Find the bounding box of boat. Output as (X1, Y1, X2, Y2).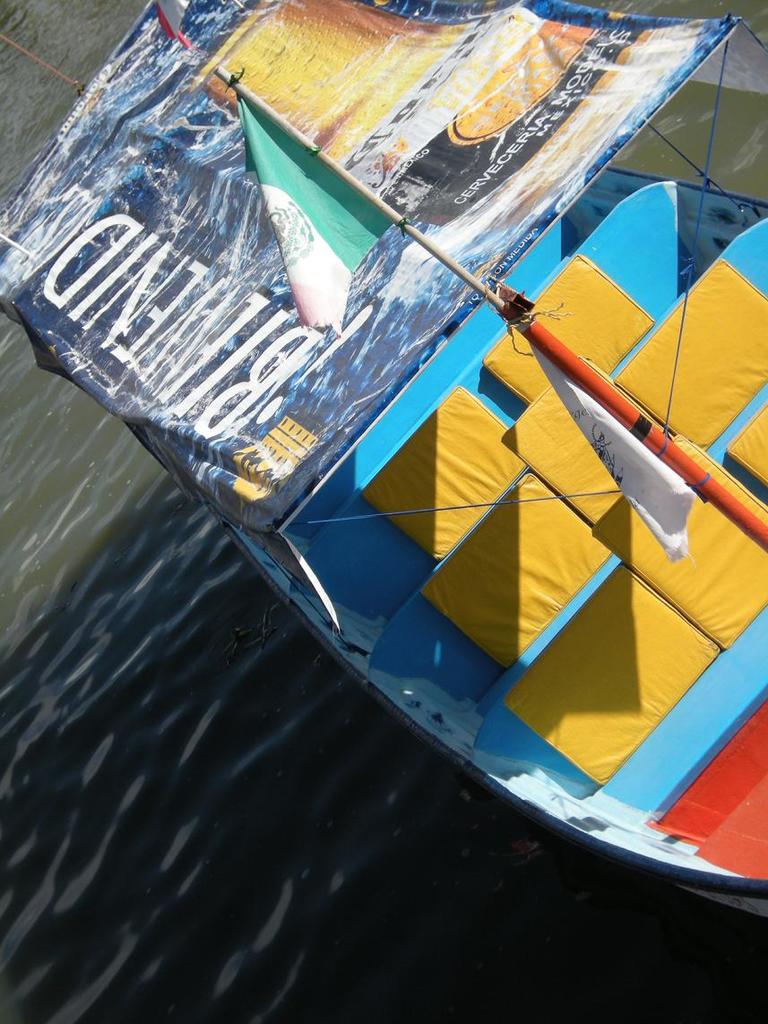
(0, 0, 767, 925).
